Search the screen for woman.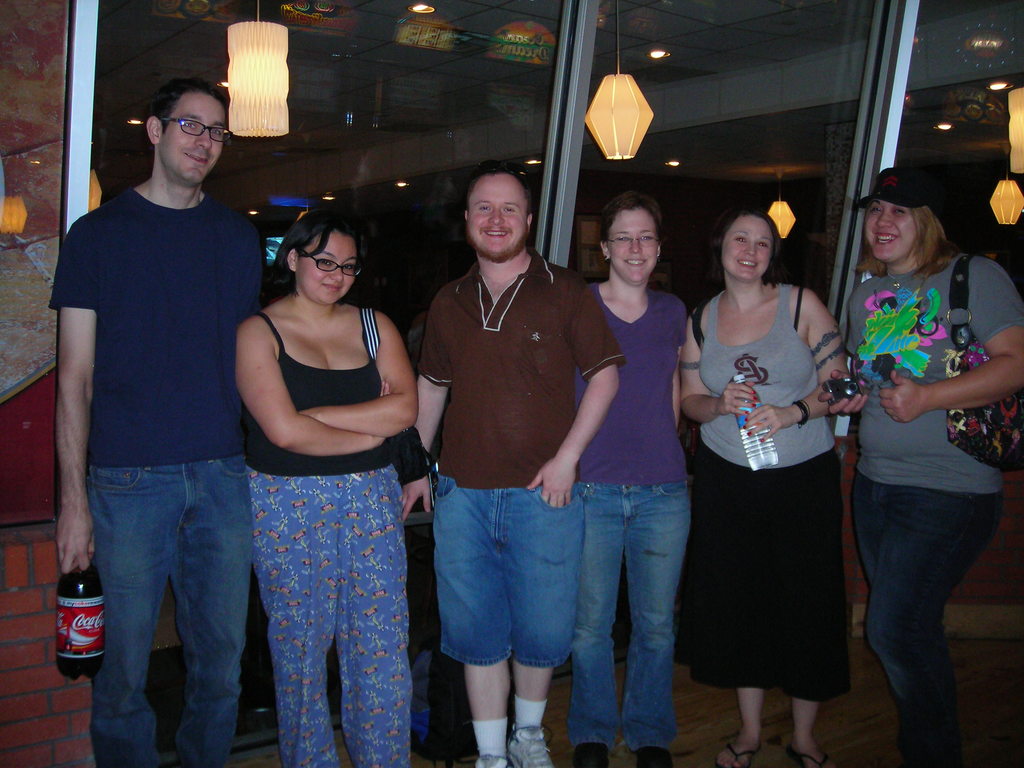
Found at {"left": 232, "top": 200, "right": 426, "bottom": 767}.
